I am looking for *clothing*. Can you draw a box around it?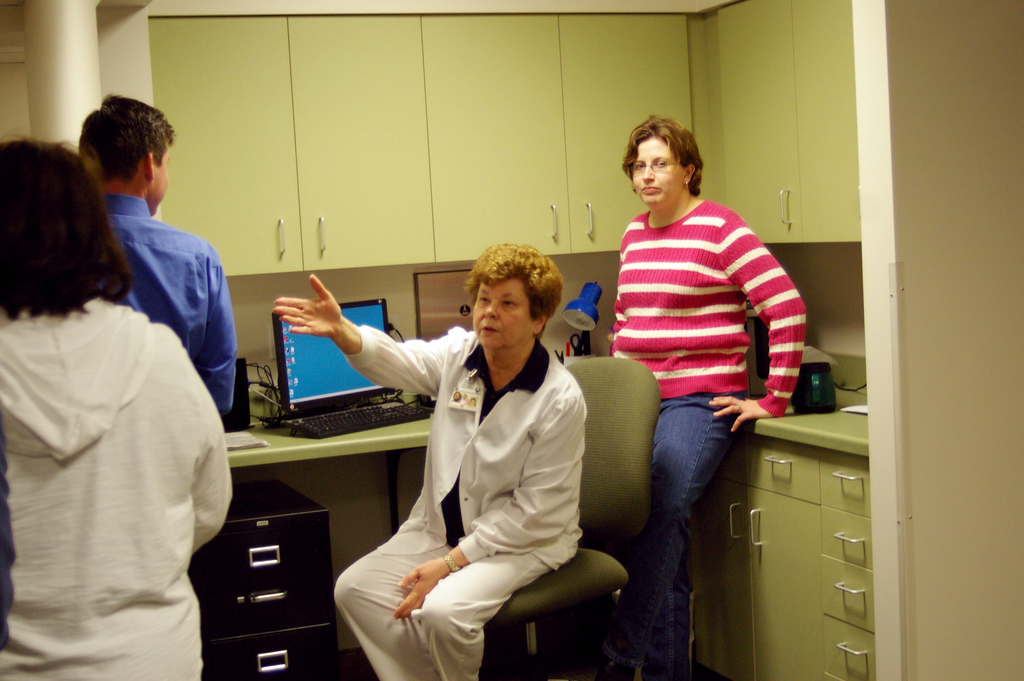
Sure, the bounding box is [335,326,588,680].
